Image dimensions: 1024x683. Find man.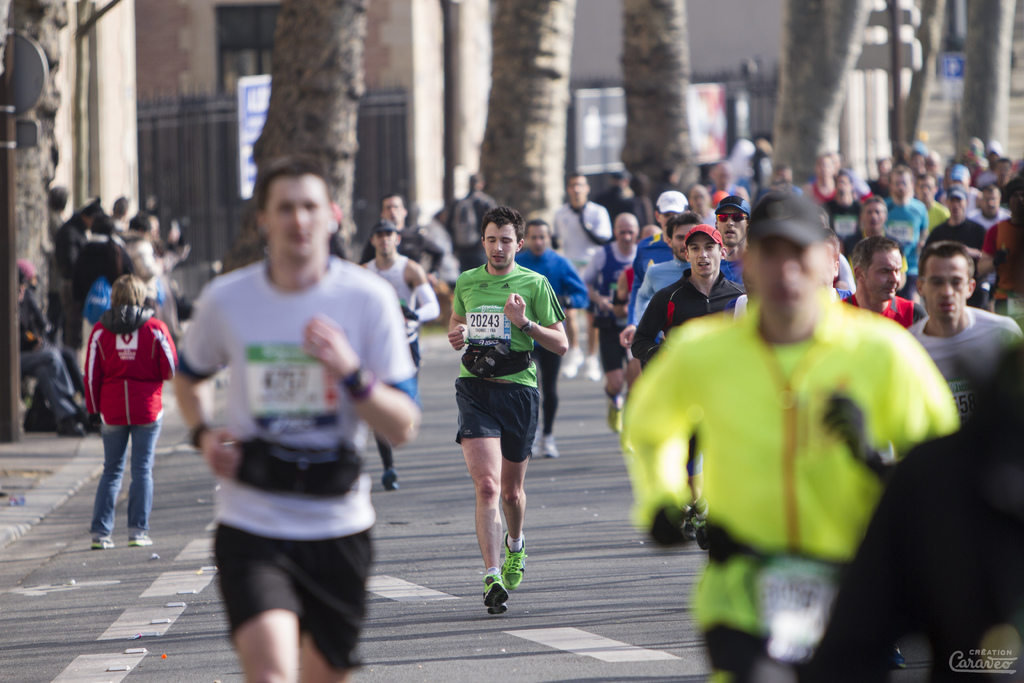
{"left": 172, "top": 151, "right": 421, "bottom": 682}.
